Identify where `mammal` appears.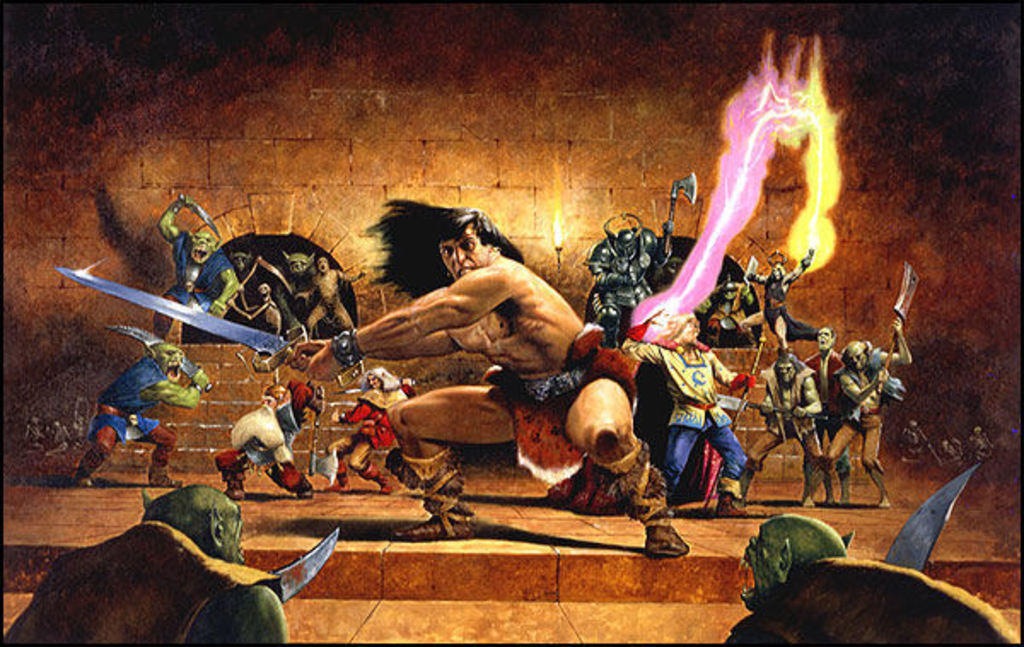
Appears at select_region(804, 328, 850, 510).
